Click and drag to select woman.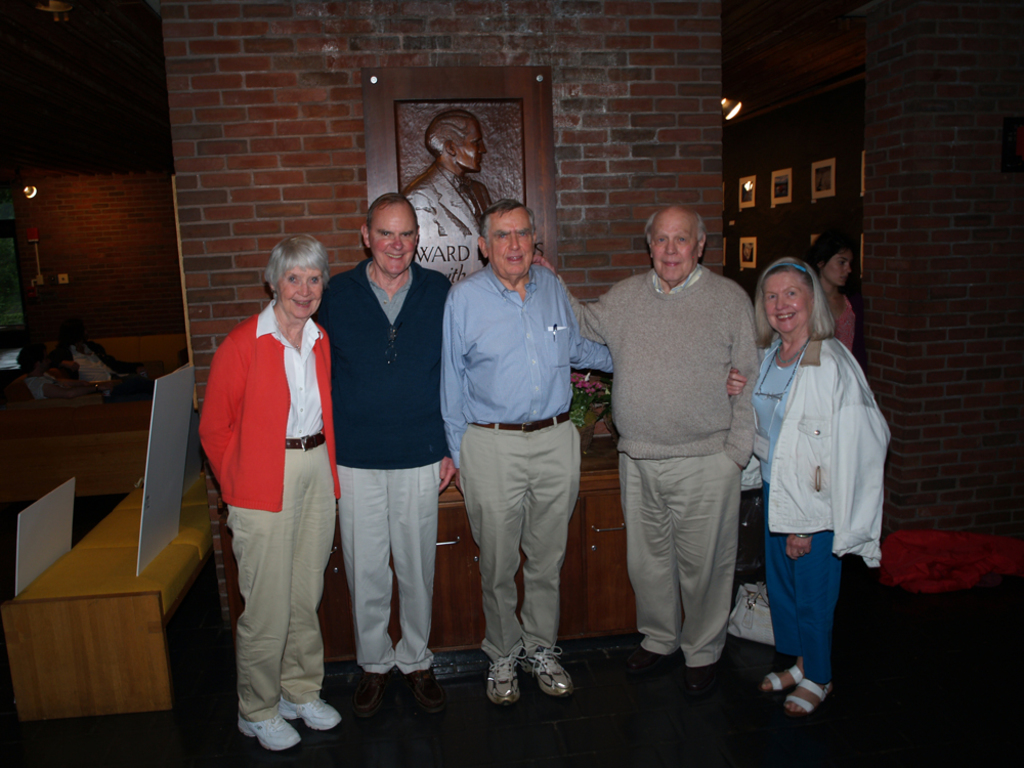
Selection: bbox=[736, 231, 887, 721].
